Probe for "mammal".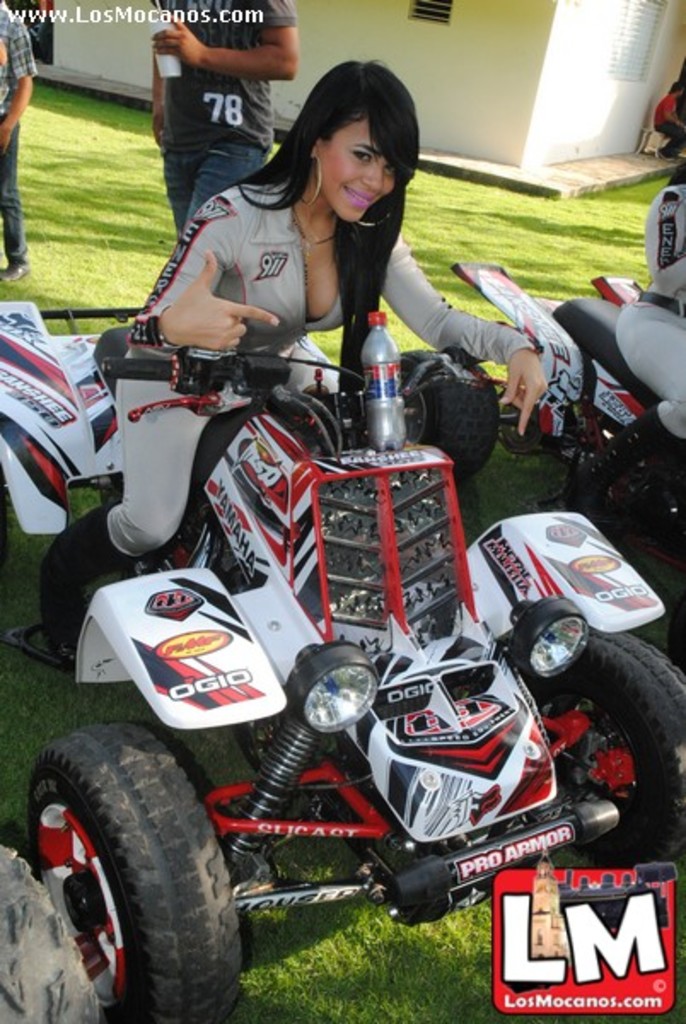
Probe result: 652:77:684:166.
